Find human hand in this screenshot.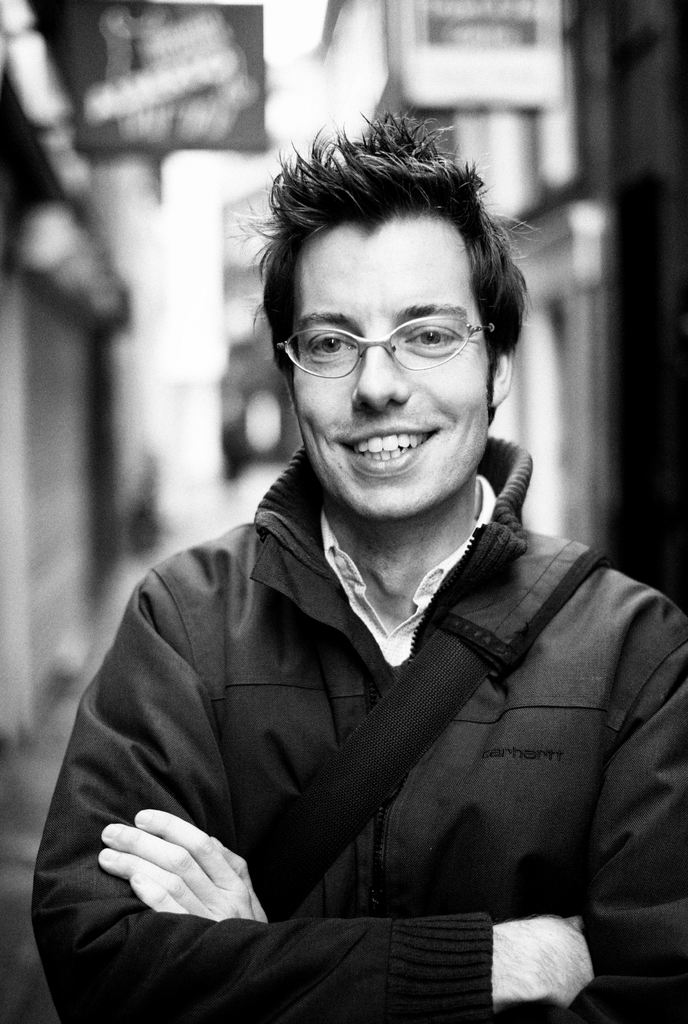
The bounding box for human hand is 118, 823, 261, 913.
